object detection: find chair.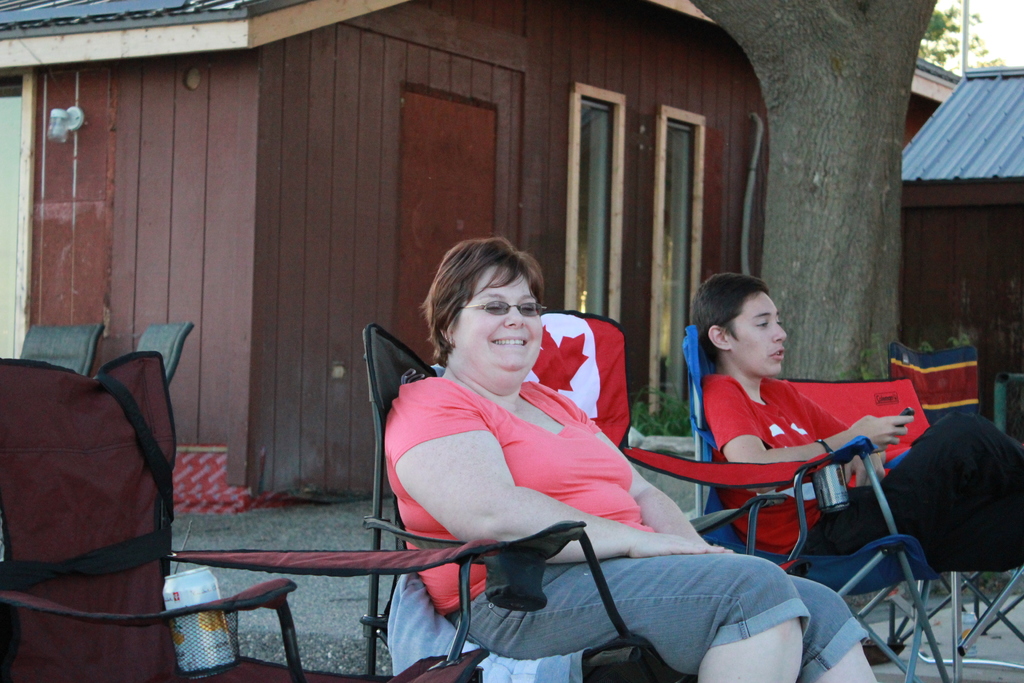
<box>139,325,190,393</box>.
